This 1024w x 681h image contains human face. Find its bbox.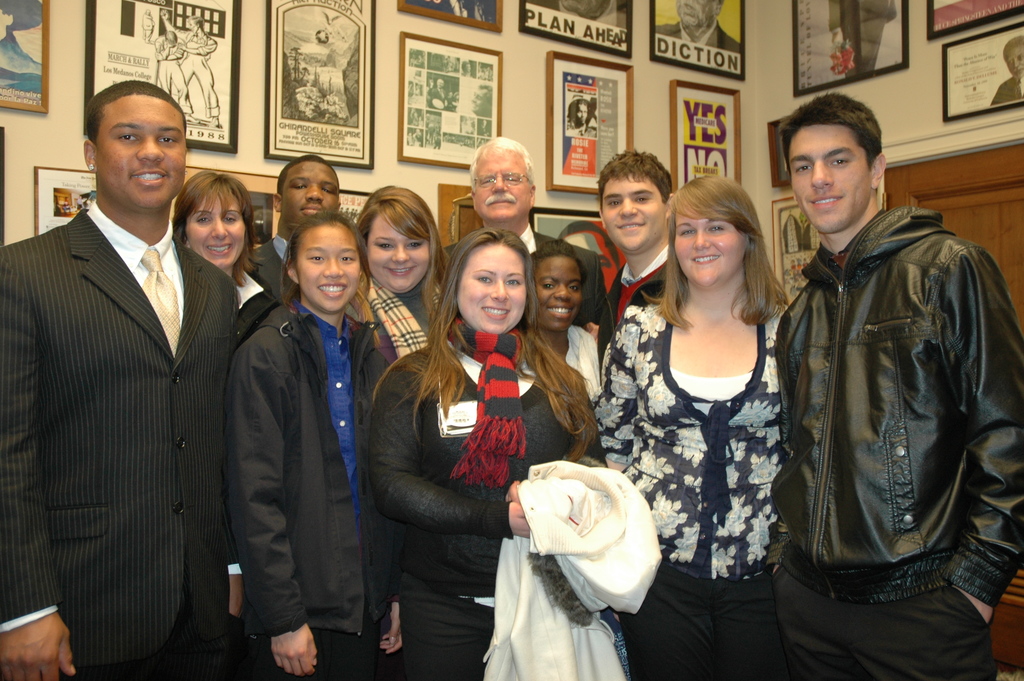
186,180,241,270.
